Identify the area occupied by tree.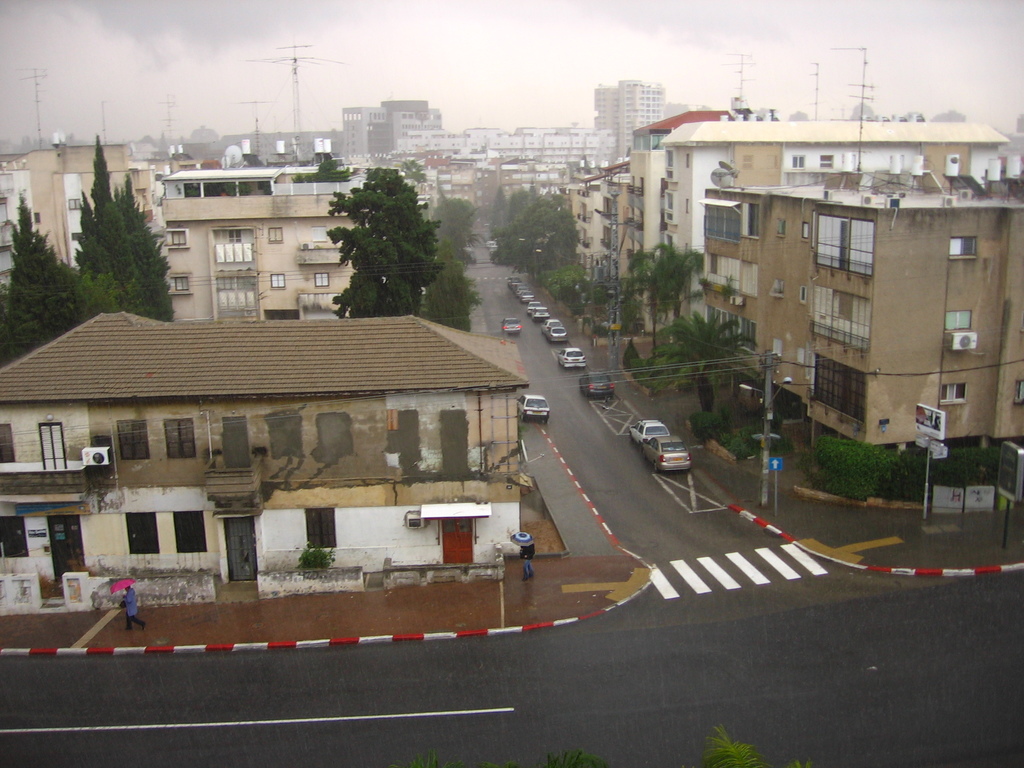
Area: <bbox>320, 165, 447, 316</bbox>.
